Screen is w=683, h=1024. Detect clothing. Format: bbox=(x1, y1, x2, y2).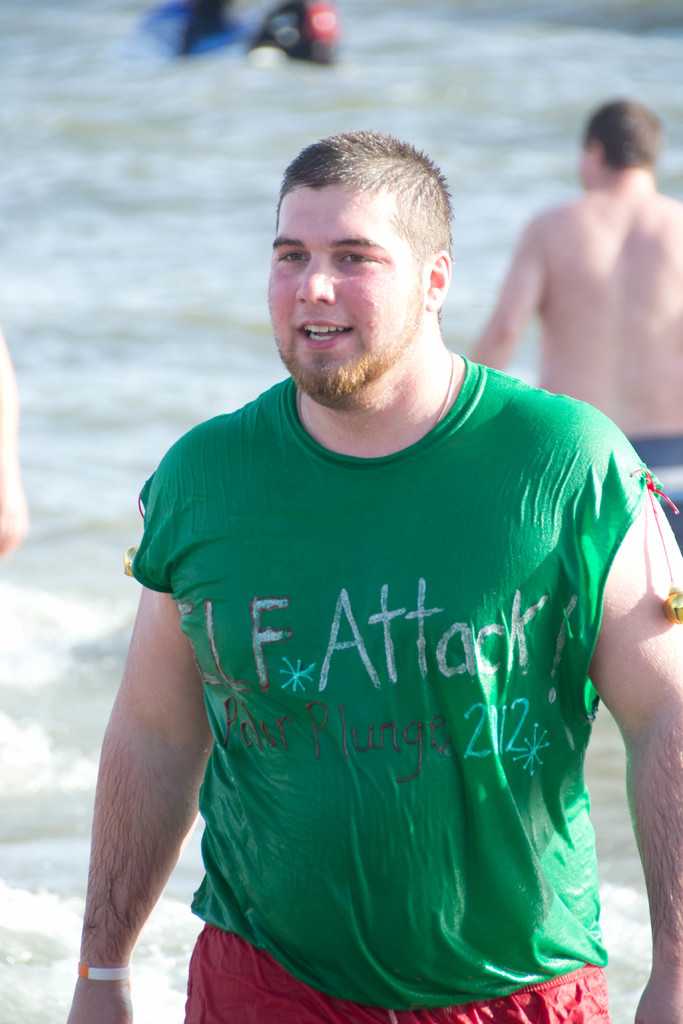
bbox=(136, 0, 245, 58).
